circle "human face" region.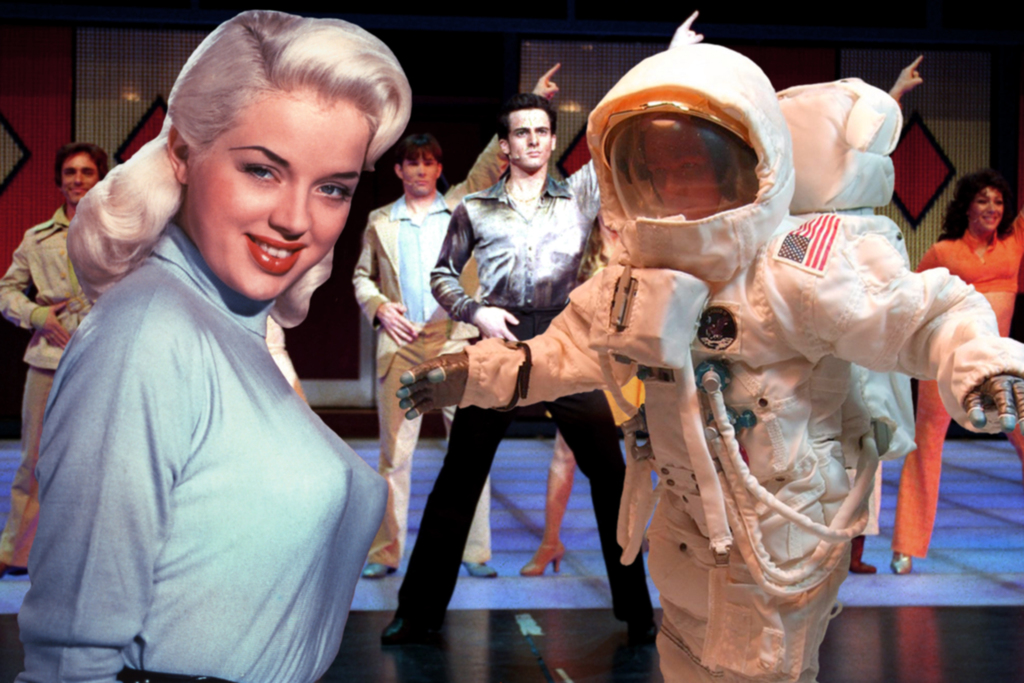
Region: bbox=[506, 108, 552, 168].
